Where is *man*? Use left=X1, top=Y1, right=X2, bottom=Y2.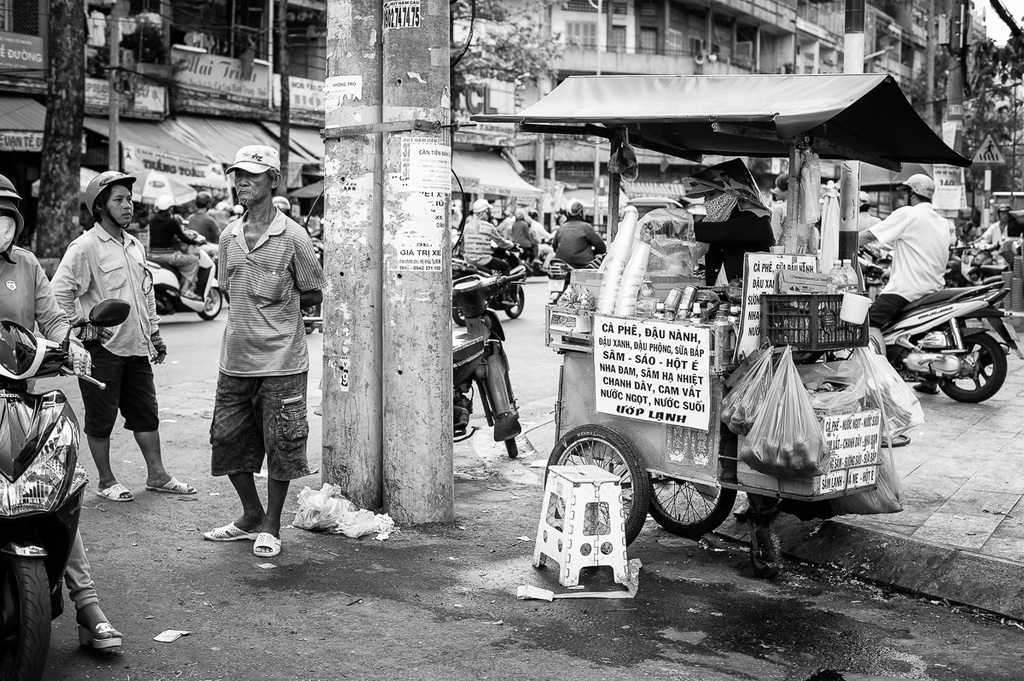
left=858, top=172, right=950, bottom=393.
